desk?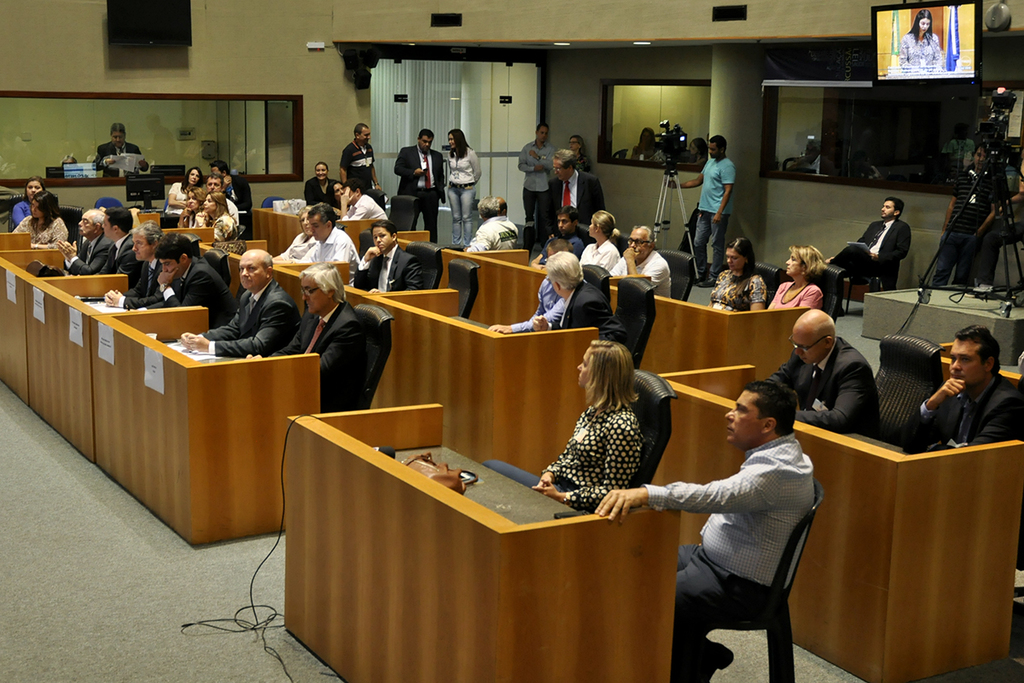
box=[252, 200, 349, 259]
